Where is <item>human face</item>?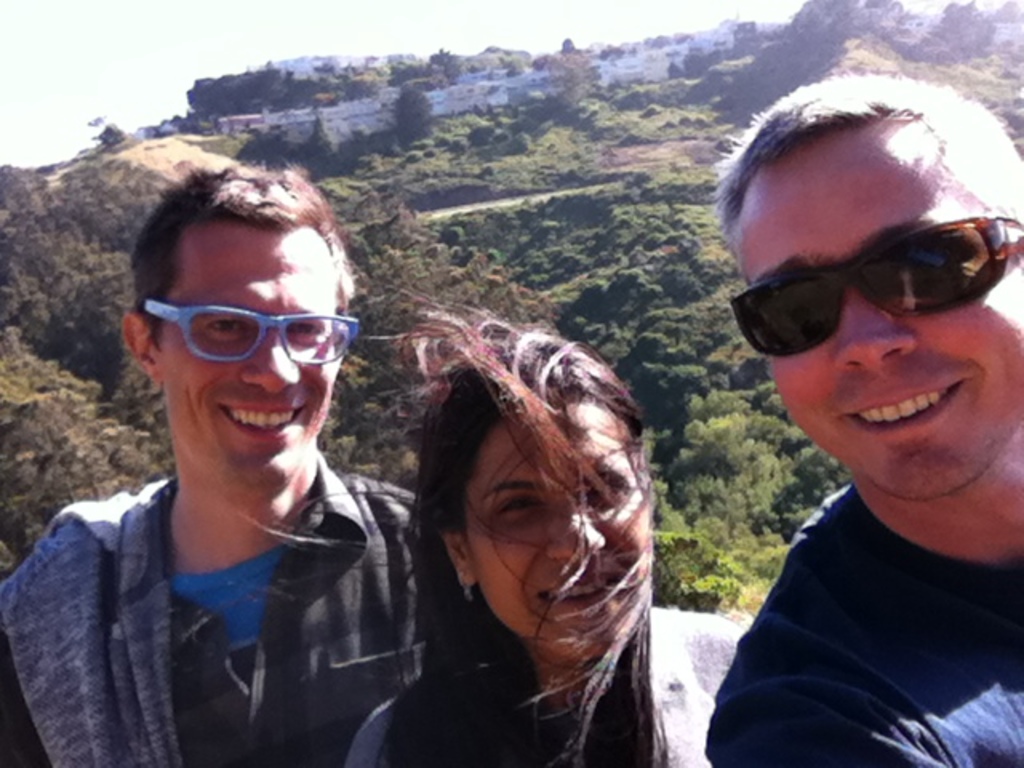
734/122/1022/504.
